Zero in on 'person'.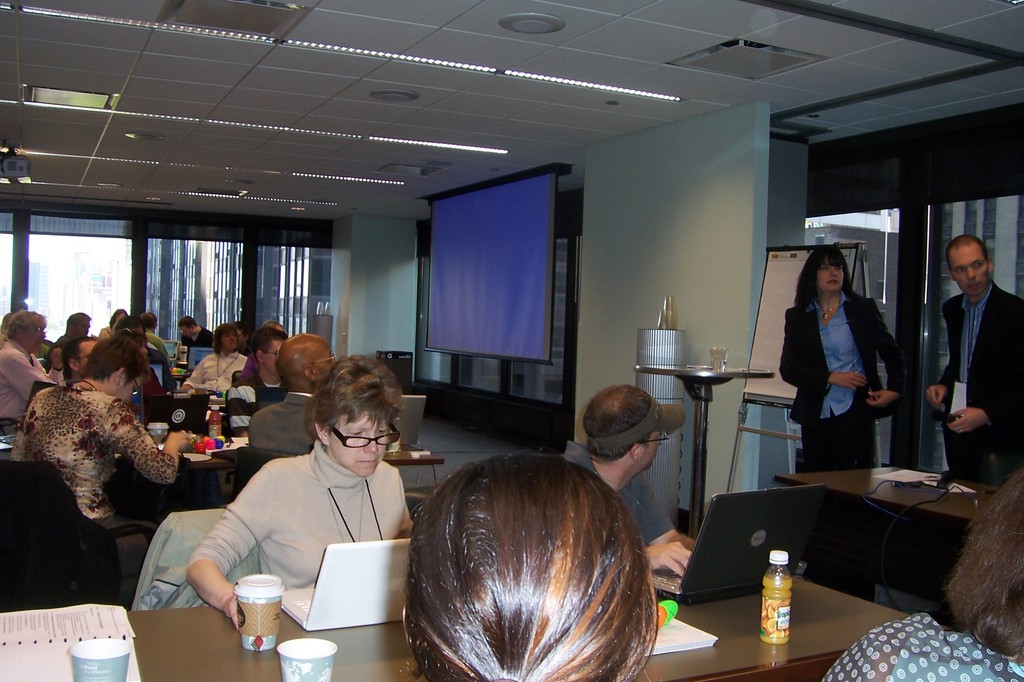
Zeroed in: 924/232/1023/489.
